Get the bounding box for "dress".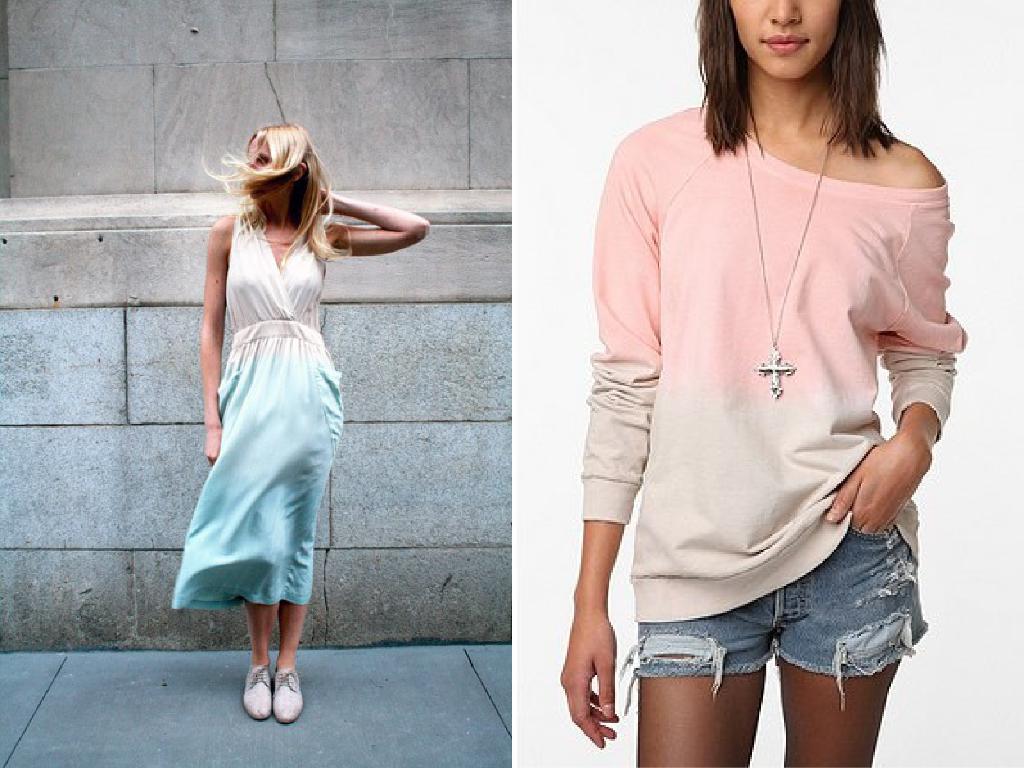
crop(169, 211, 342, 610).
